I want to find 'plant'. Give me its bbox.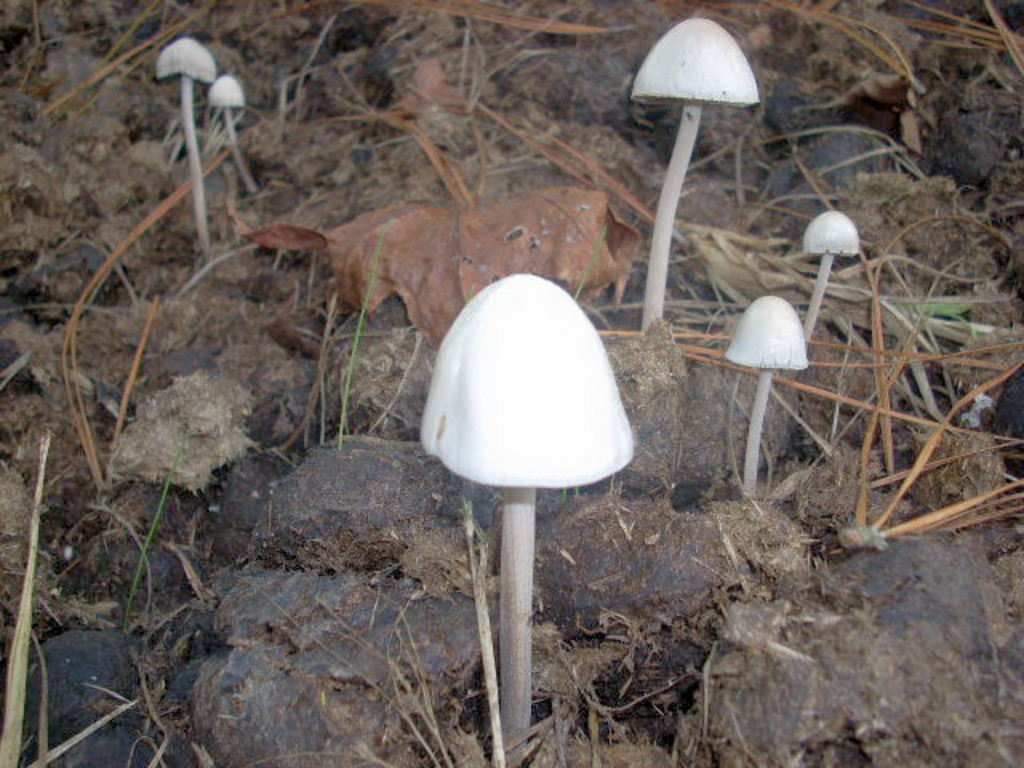
pyautogui.locateOnScreen(616, 18, 763, 333).
